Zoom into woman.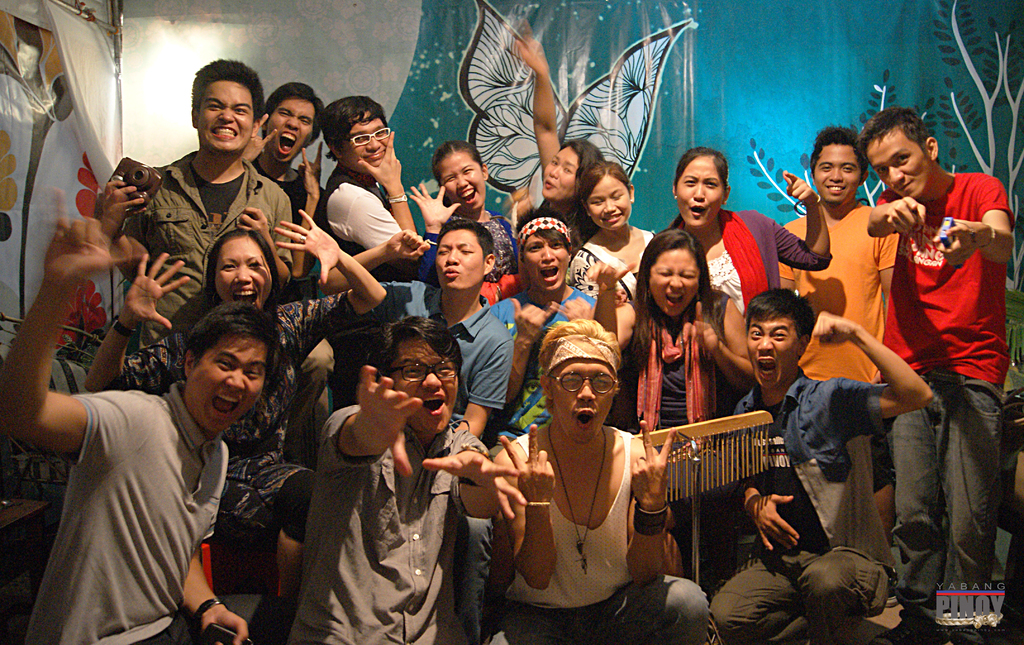
Zoom target: 88, 220, 392, 614.
